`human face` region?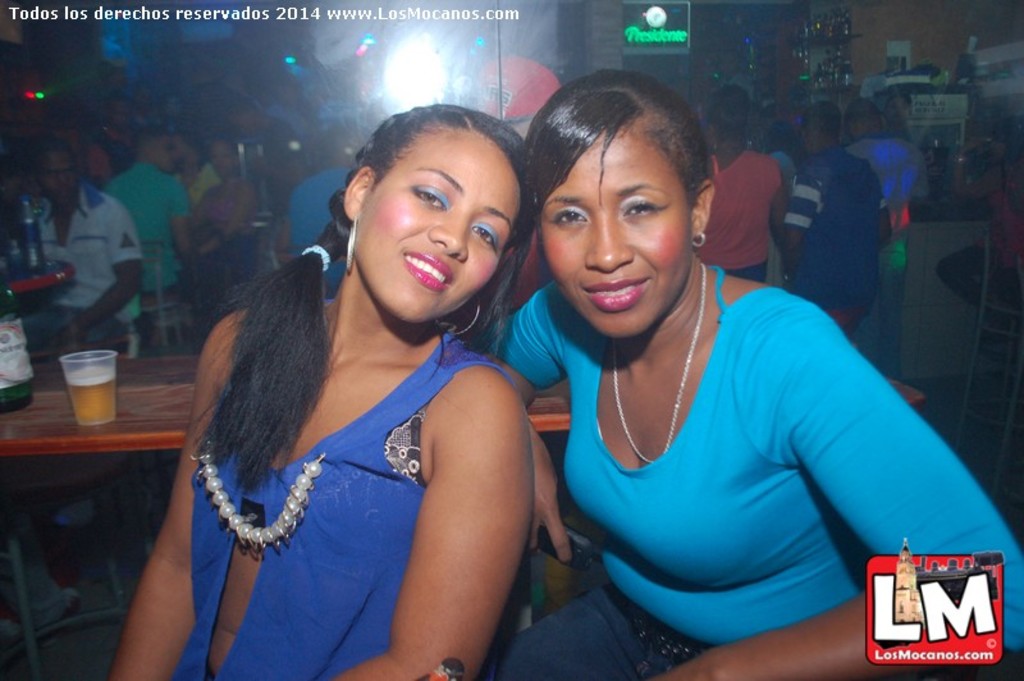
{"left": 211, "top": 146, "right": 232, "bottom": 174}
